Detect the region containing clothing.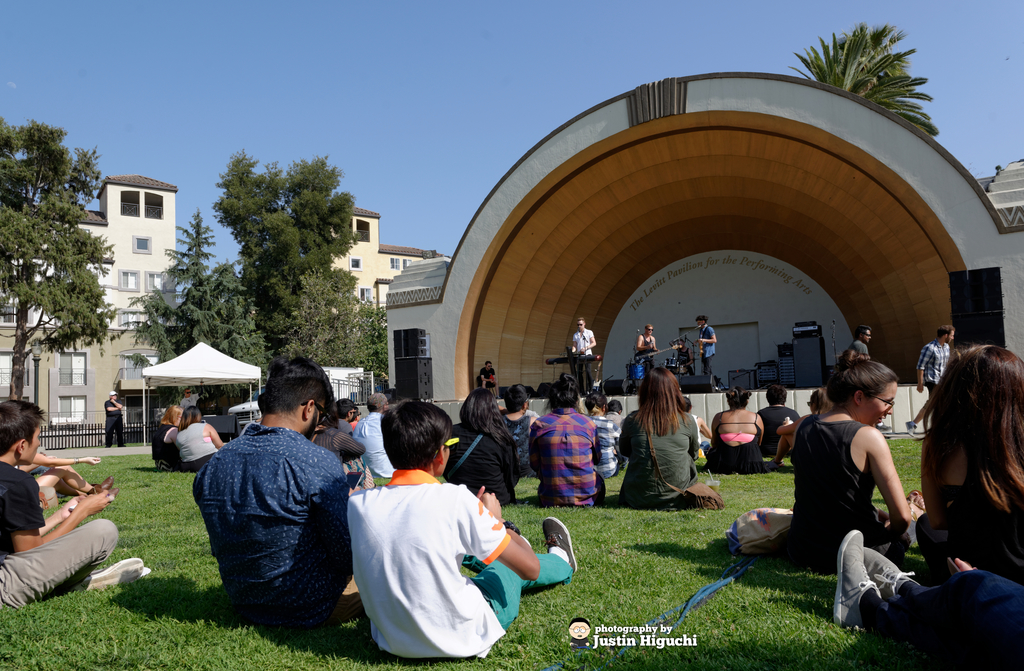
569/324/600/400.
